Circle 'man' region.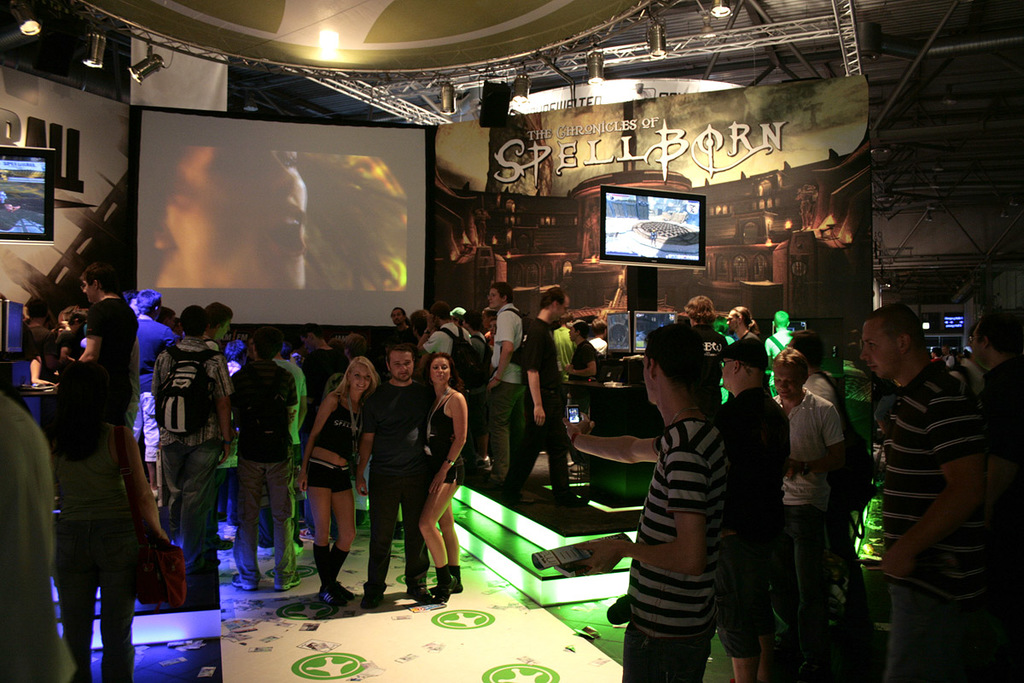
Region: bbox=(499, 289, 584, 505).
